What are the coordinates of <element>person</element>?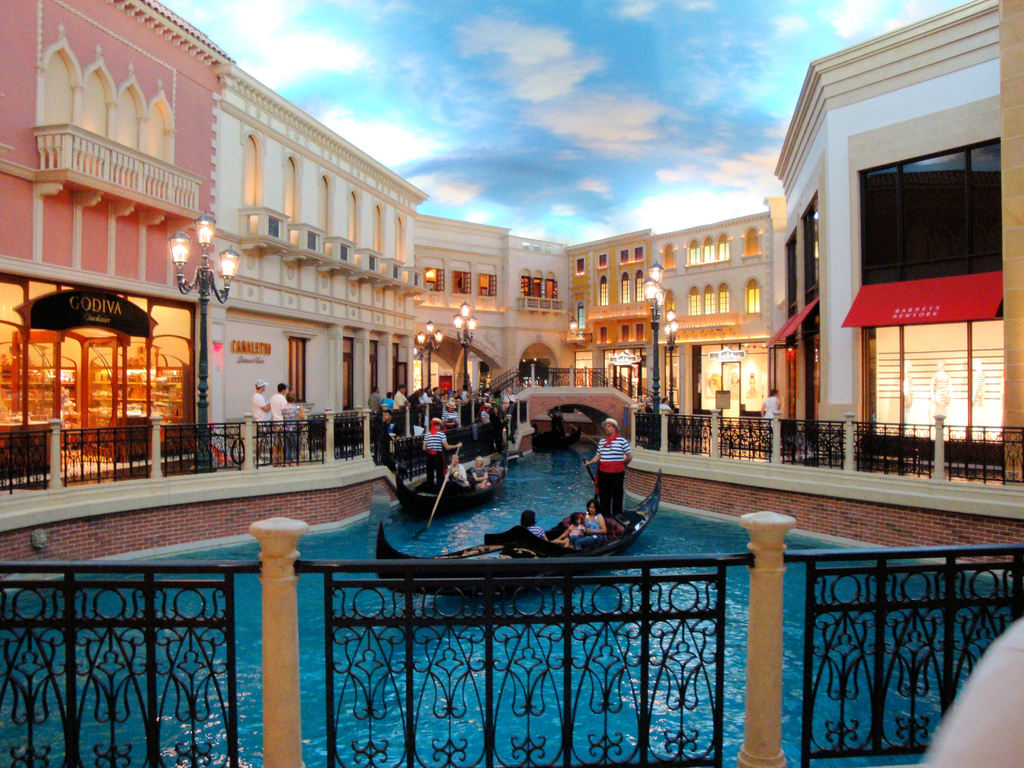
BBox(930, 357, 952, 429).
